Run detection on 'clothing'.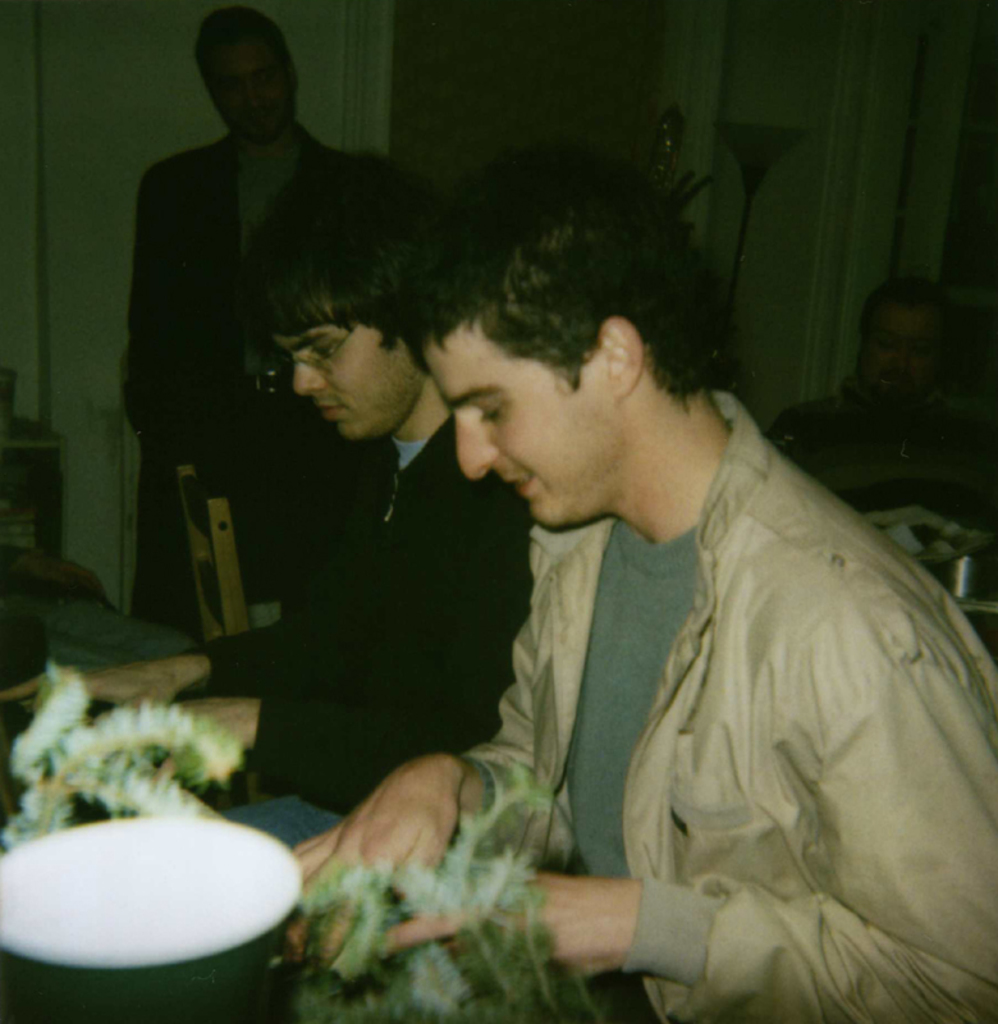
Result: bbox(194, 412, 534, 800).
